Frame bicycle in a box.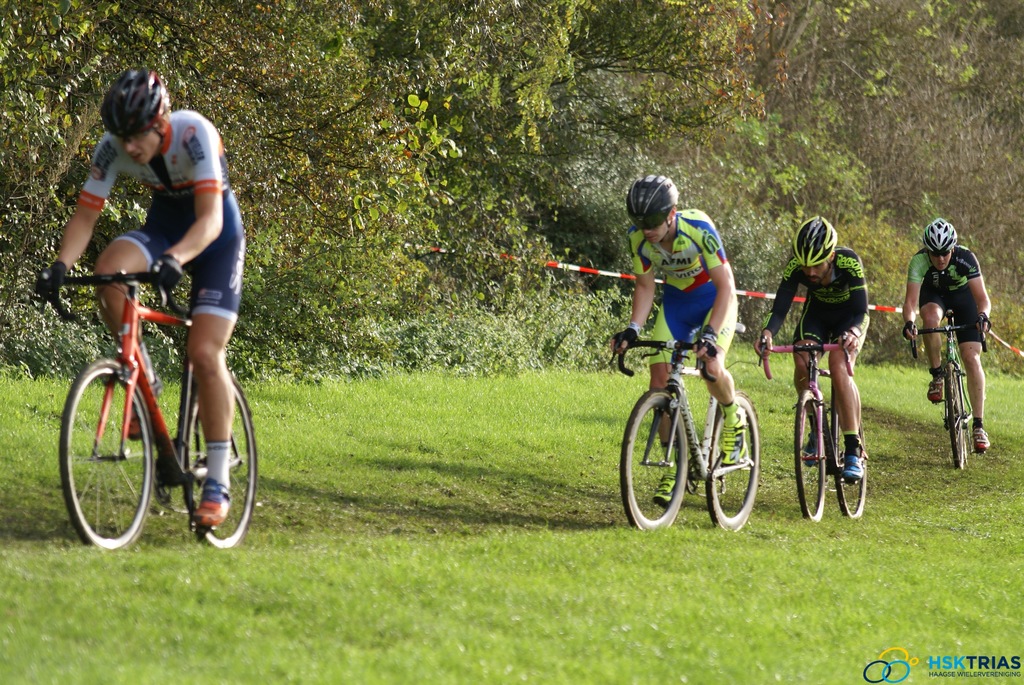
763:332:868:523.
